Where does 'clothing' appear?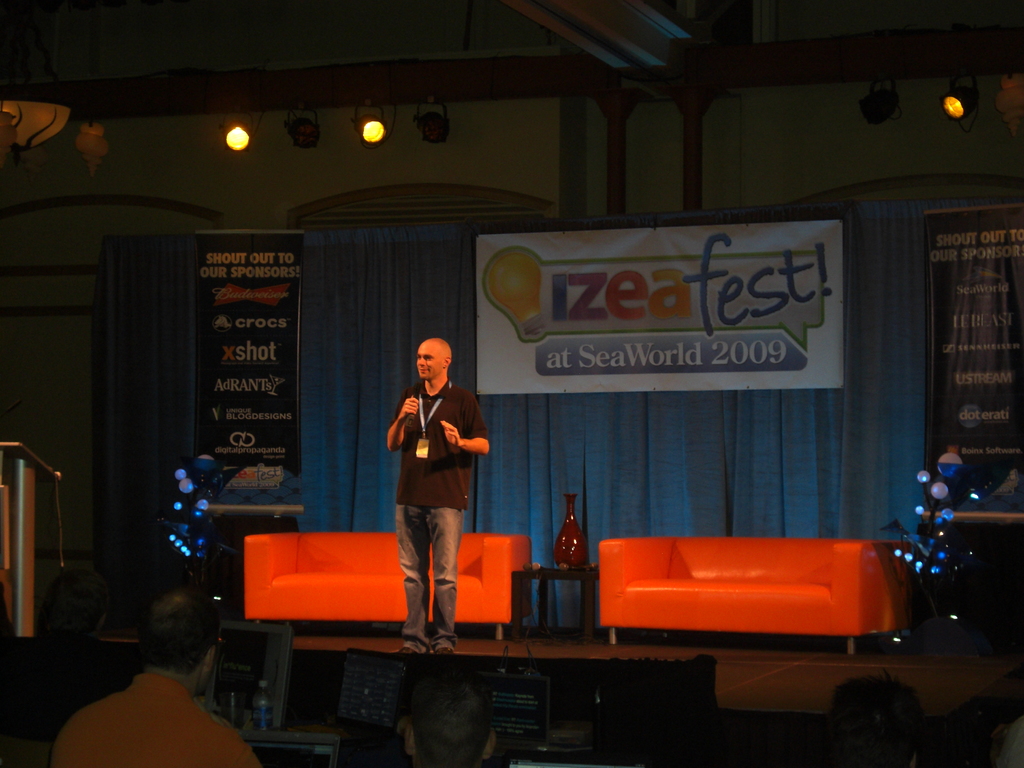
Appears at pyautogui.locateOnScreen(60, 646, 244, 763).
